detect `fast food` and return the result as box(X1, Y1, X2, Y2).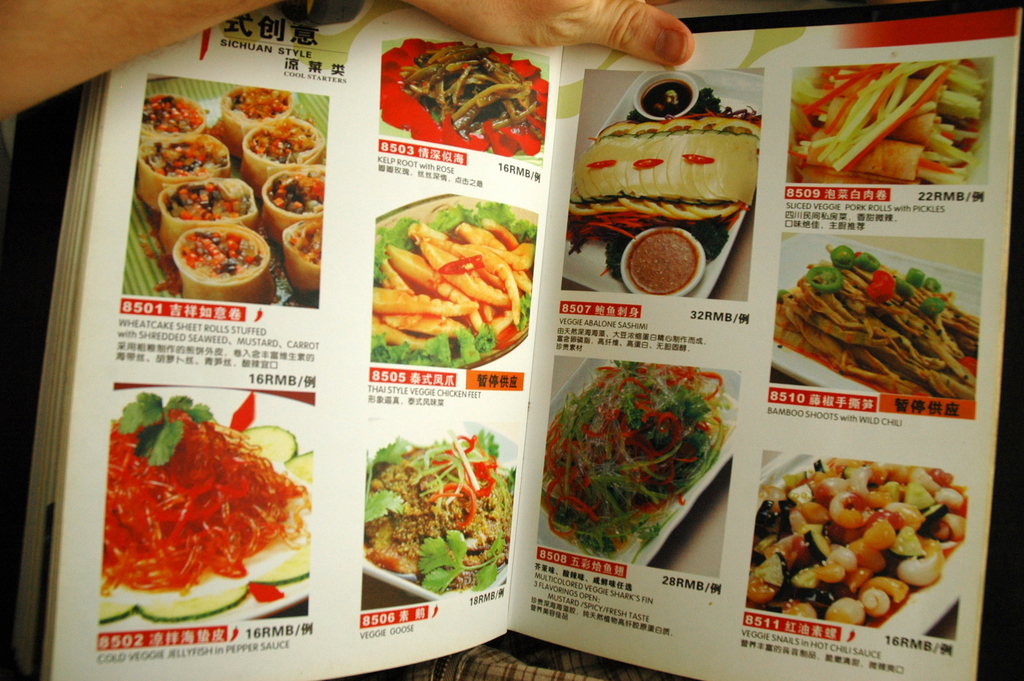
box(353, 209, 533, 354).
